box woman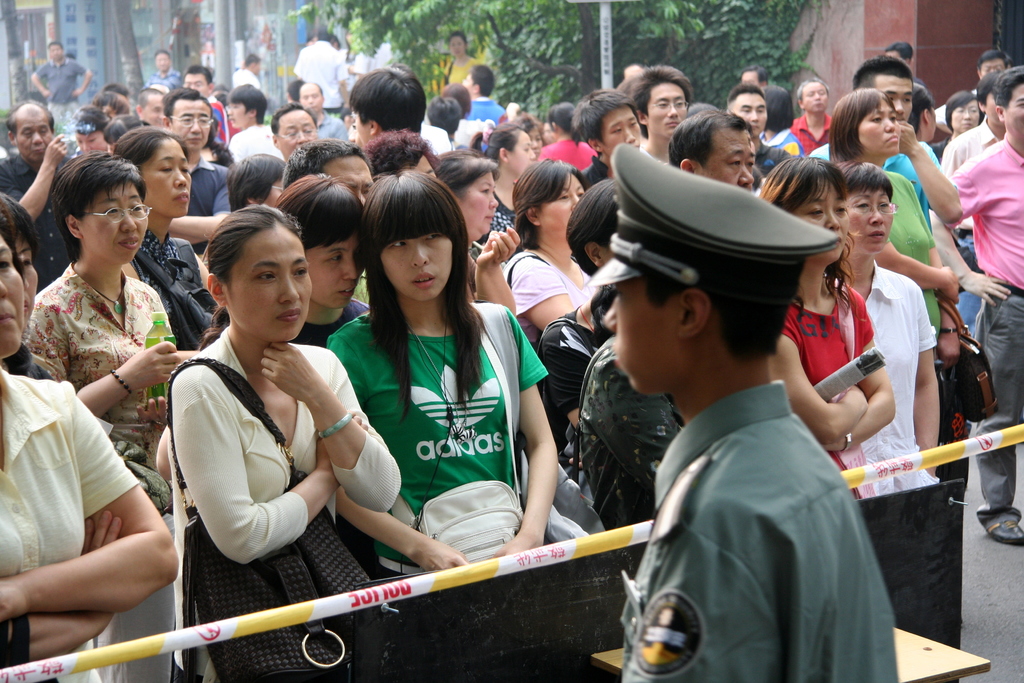
locate(268, 169, 368, 346)
